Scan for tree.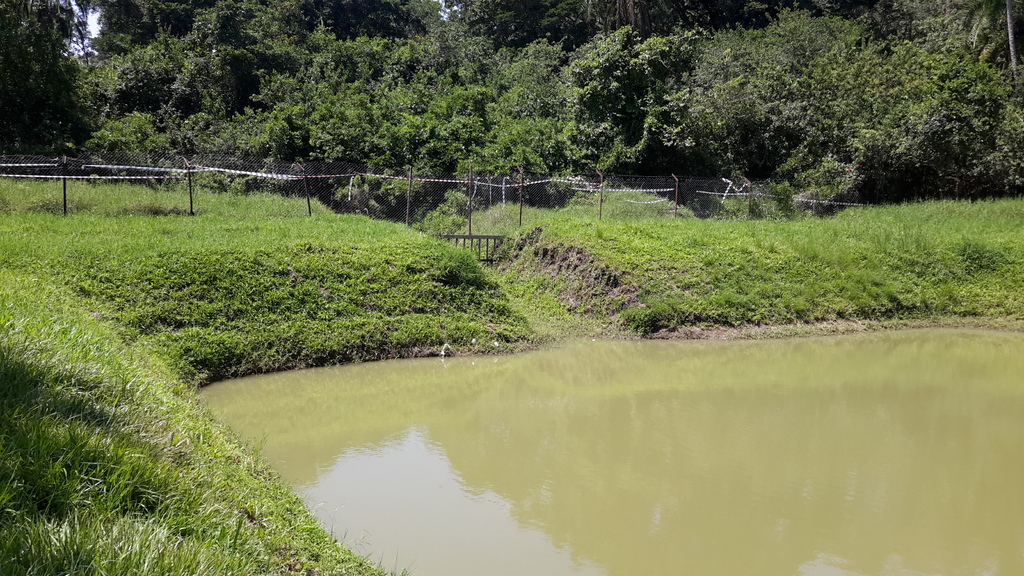
Scan result: x1=921, y1=0, x2=1023, y2=179.
